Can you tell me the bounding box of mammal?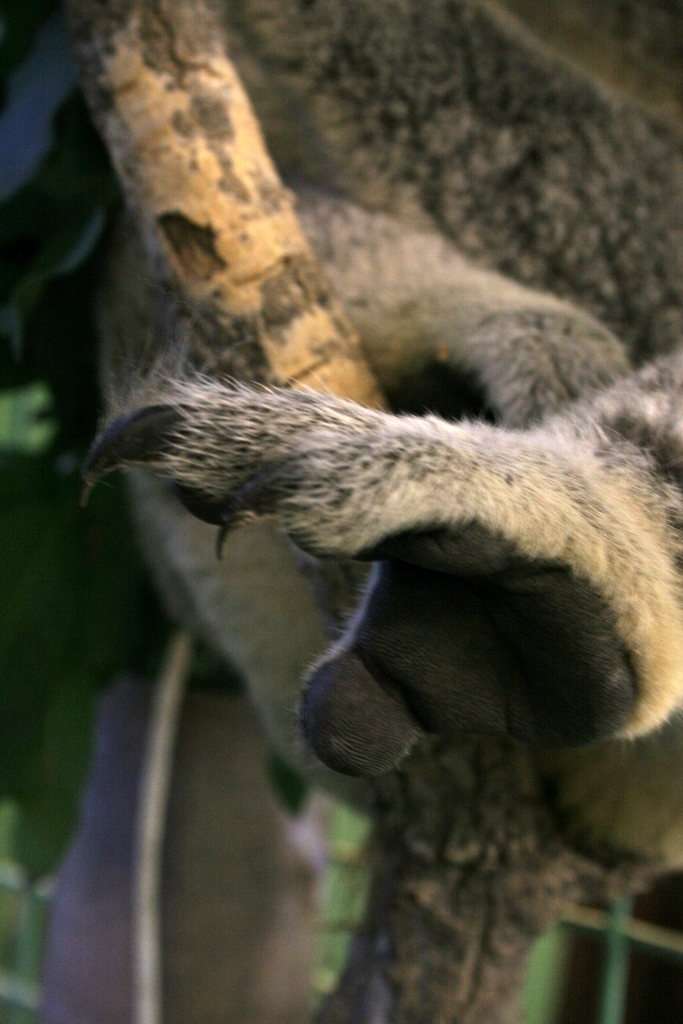
[left=67, top=141, right=682, bottom=895].
